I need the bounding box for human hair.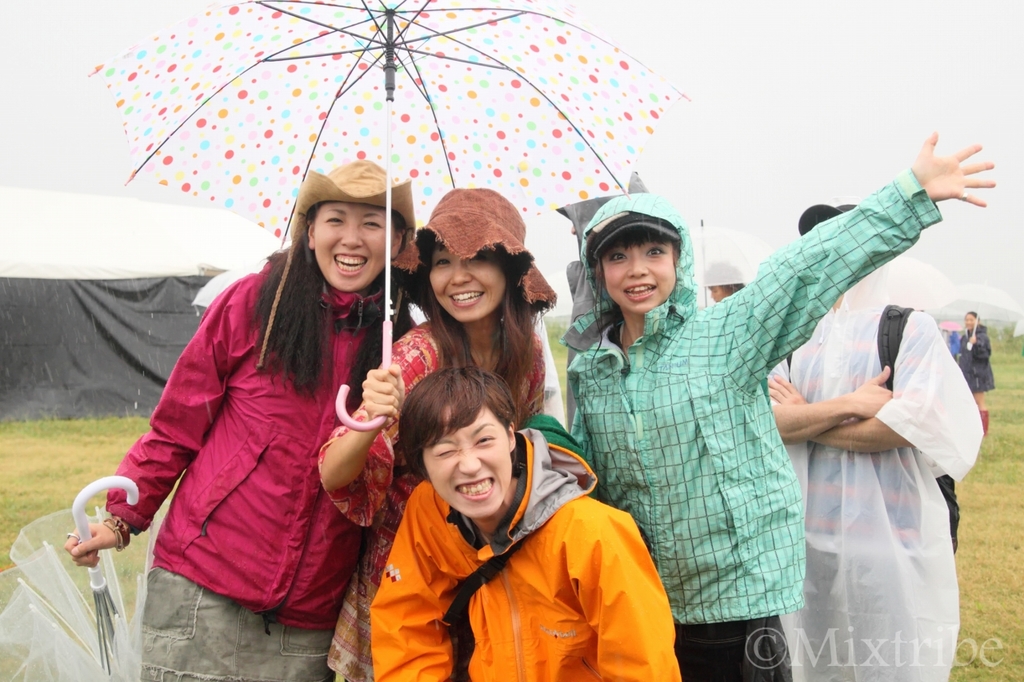
Here it is: 410 231 541 413.
